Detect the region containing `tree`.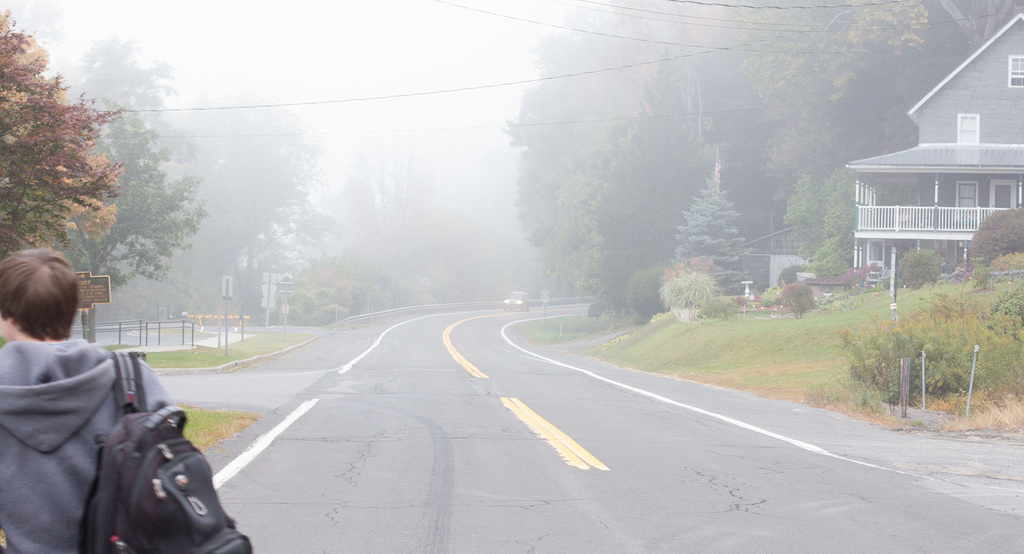
[x1=134, y1=89, x2=332, y2=331].
